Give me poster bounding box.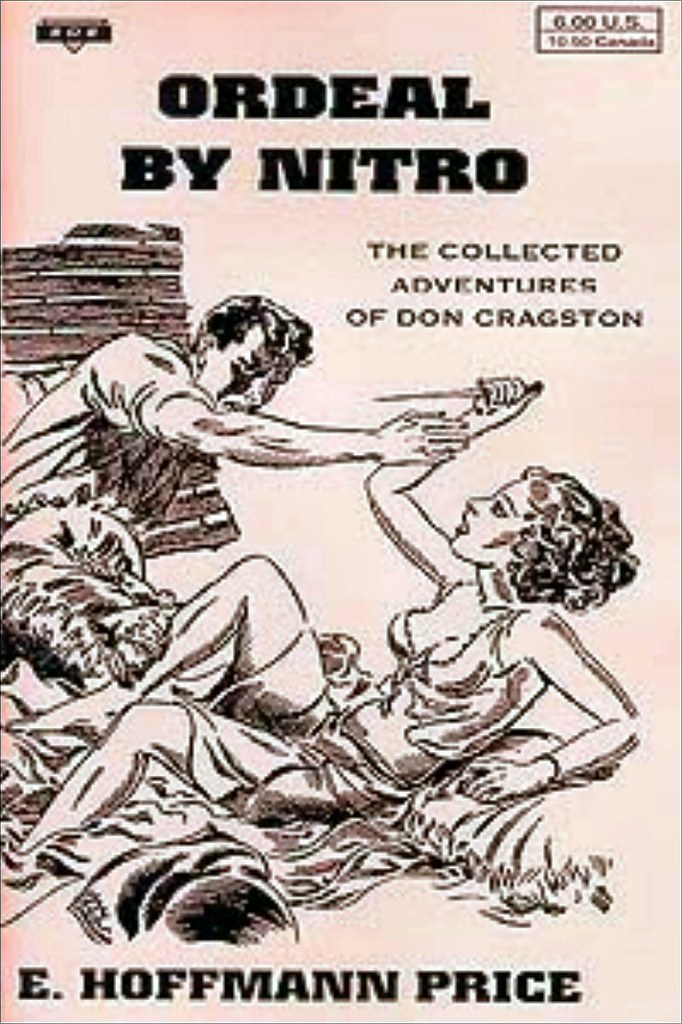
0 0 681 1023.
